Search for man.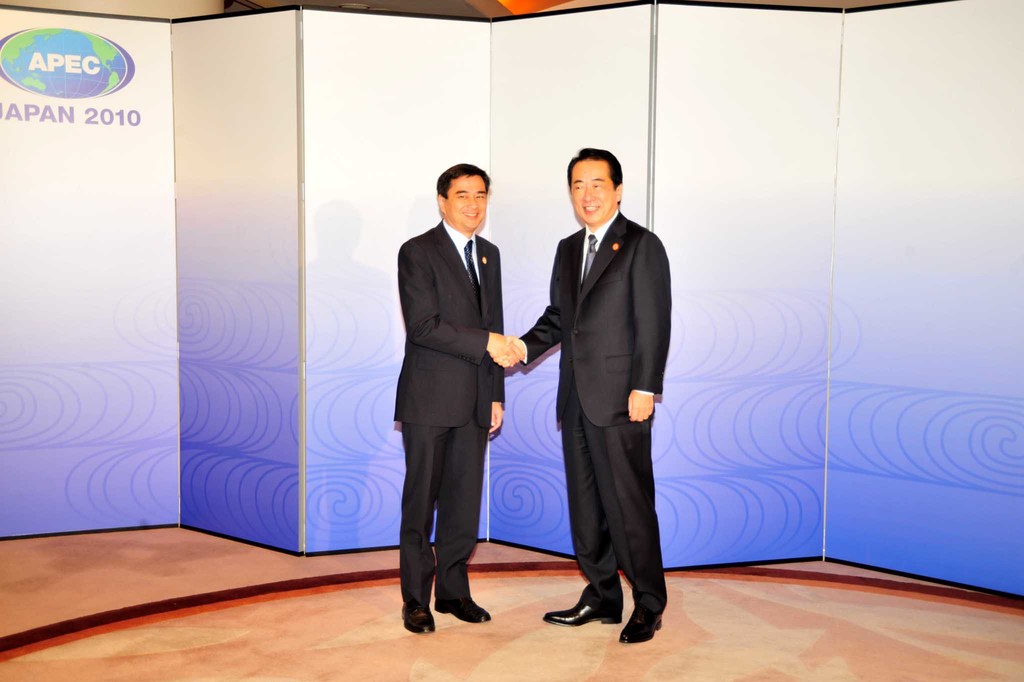
Found at bbox(390, 159, 529, 635).
